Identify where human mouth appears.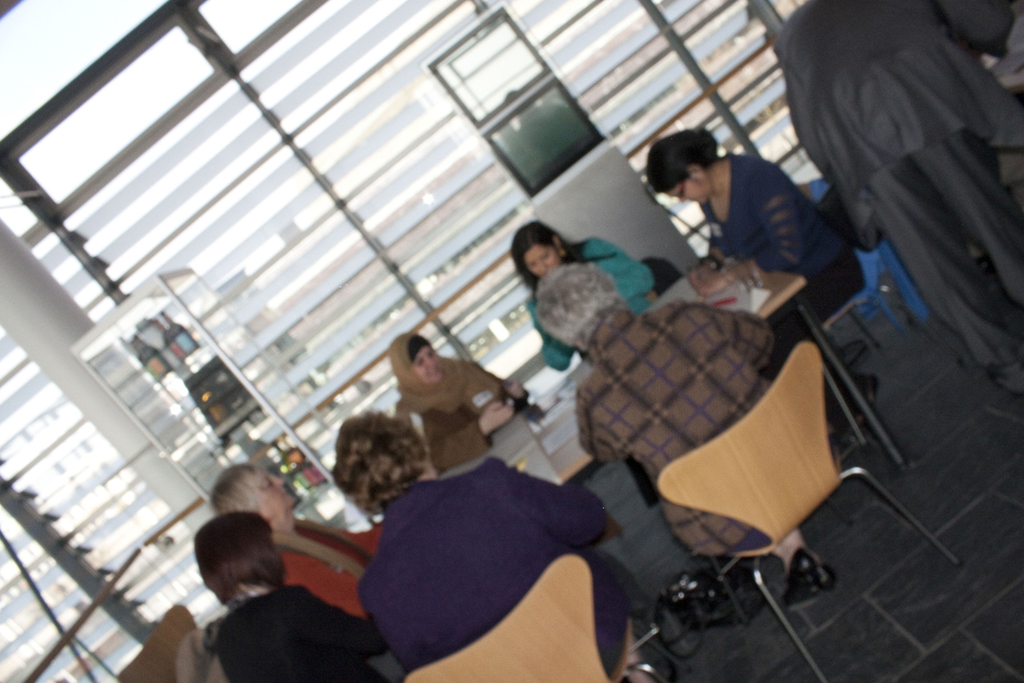
Appears at <region>428, 367, 439, 378</region>.
